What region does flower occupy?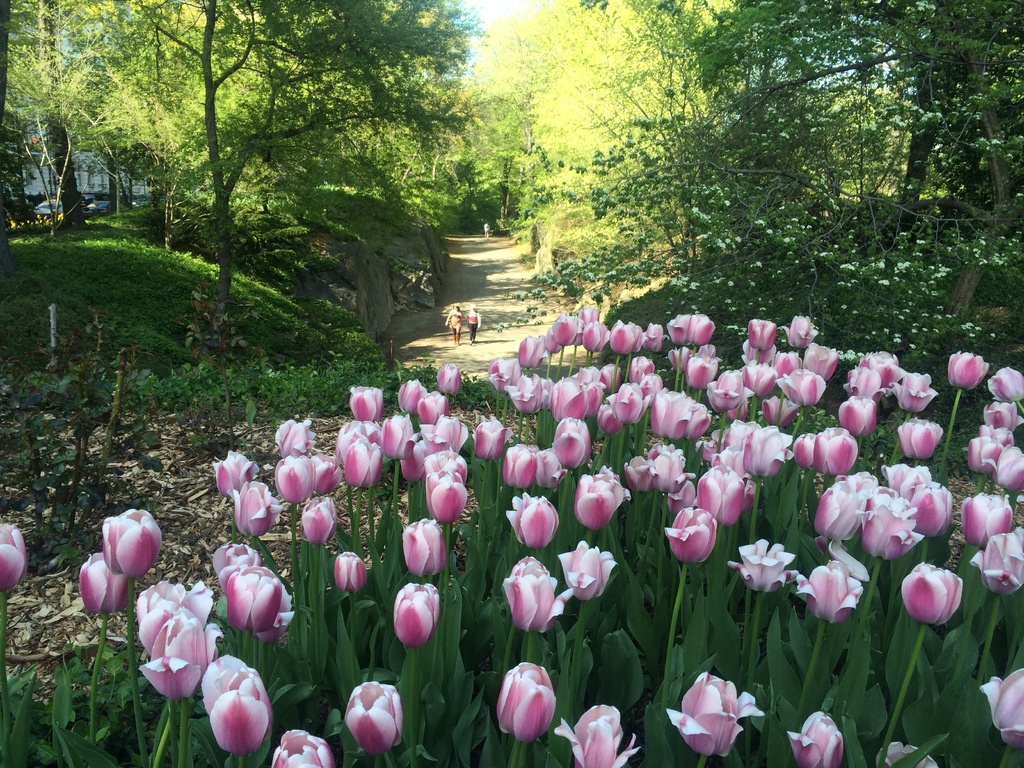
rect(785, 708, 845, 767).
